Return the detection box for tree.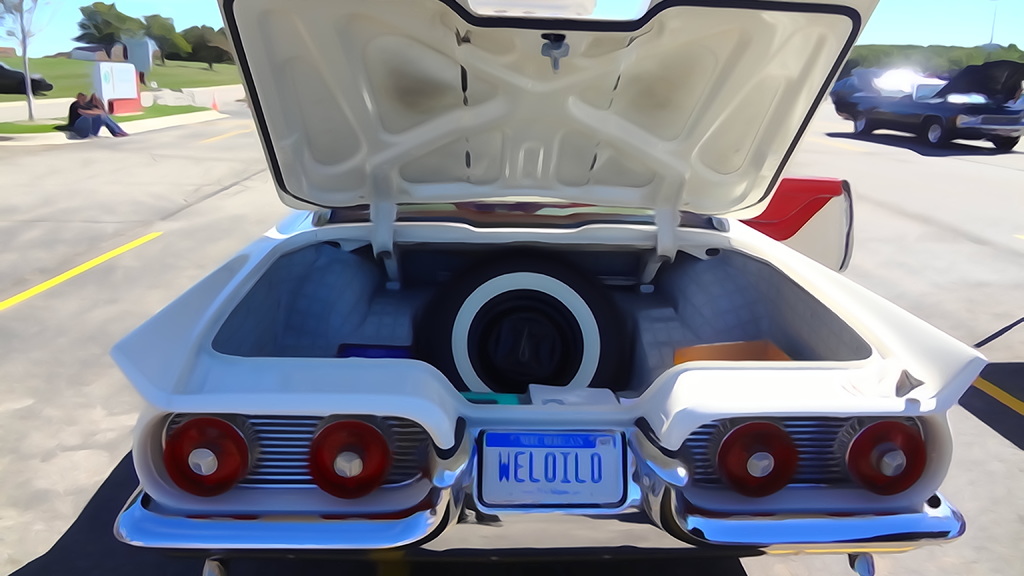
BBox(127, 16, 194, 67).
